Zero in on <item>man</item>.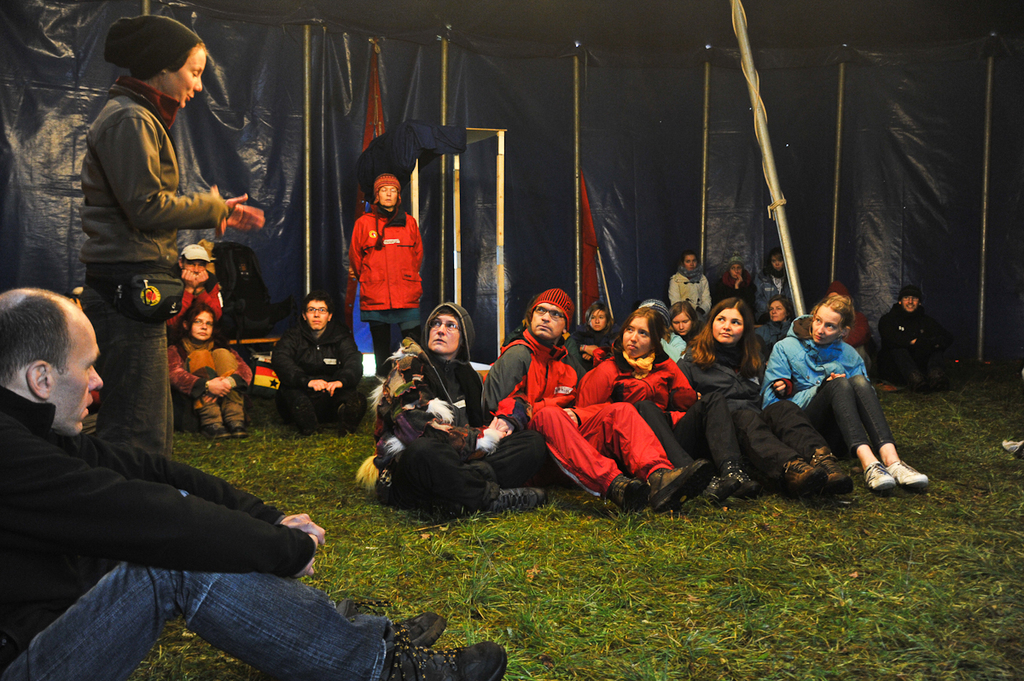
Zeroed in: box(161, 242, 226, 348).
